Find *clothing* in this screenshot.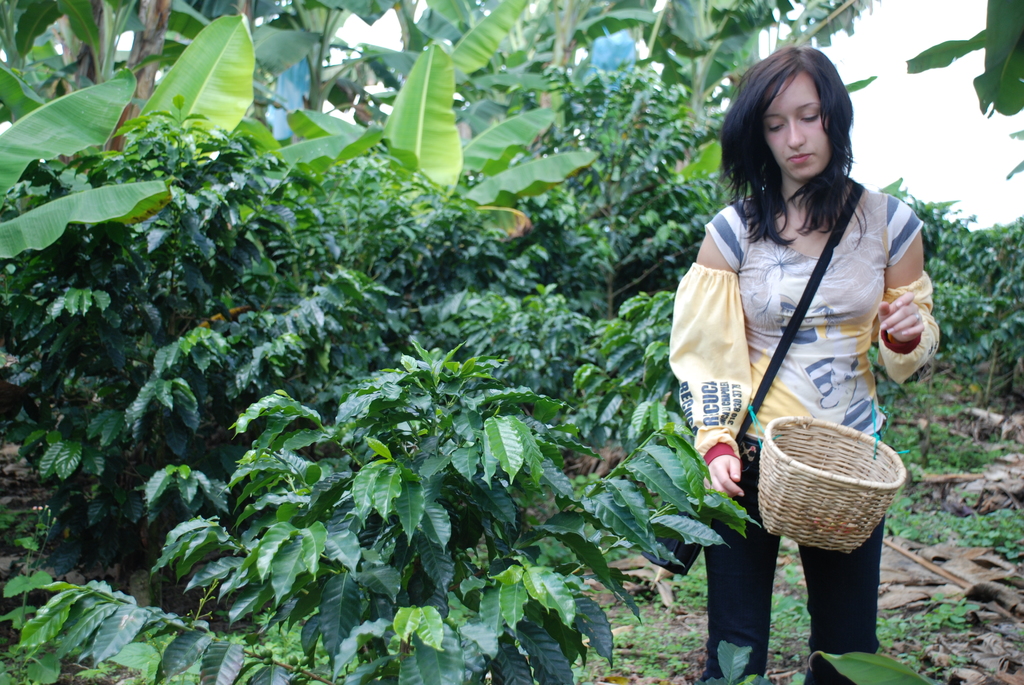
The bounding box for *clothing* is left=676, top=210, right=912, bottom=591.
